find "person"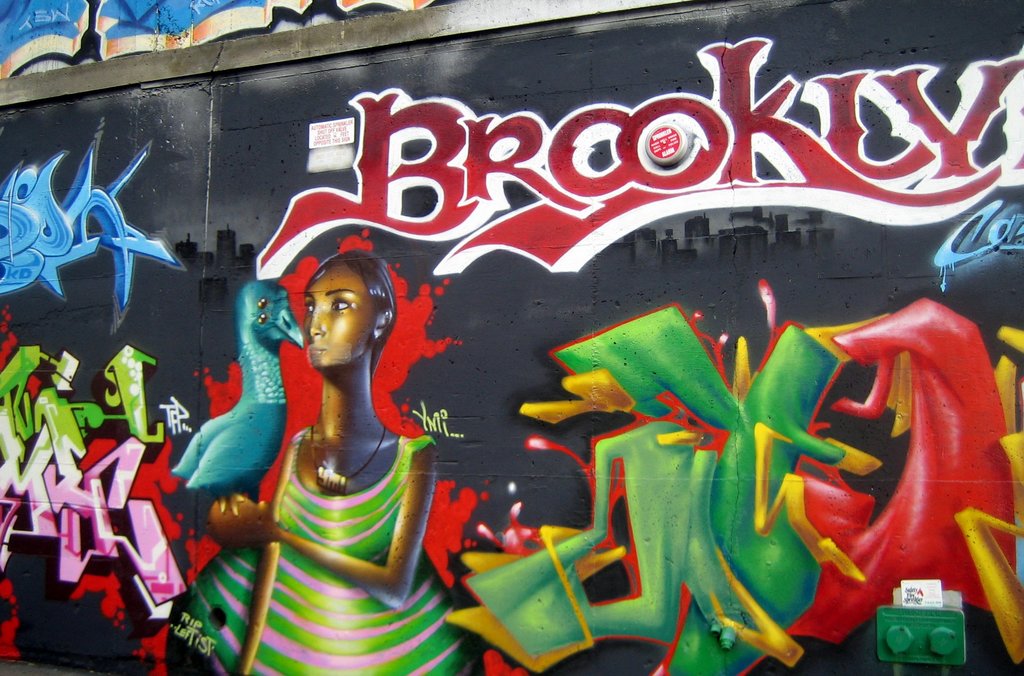
<region>174, 243, 472, 675</region>
